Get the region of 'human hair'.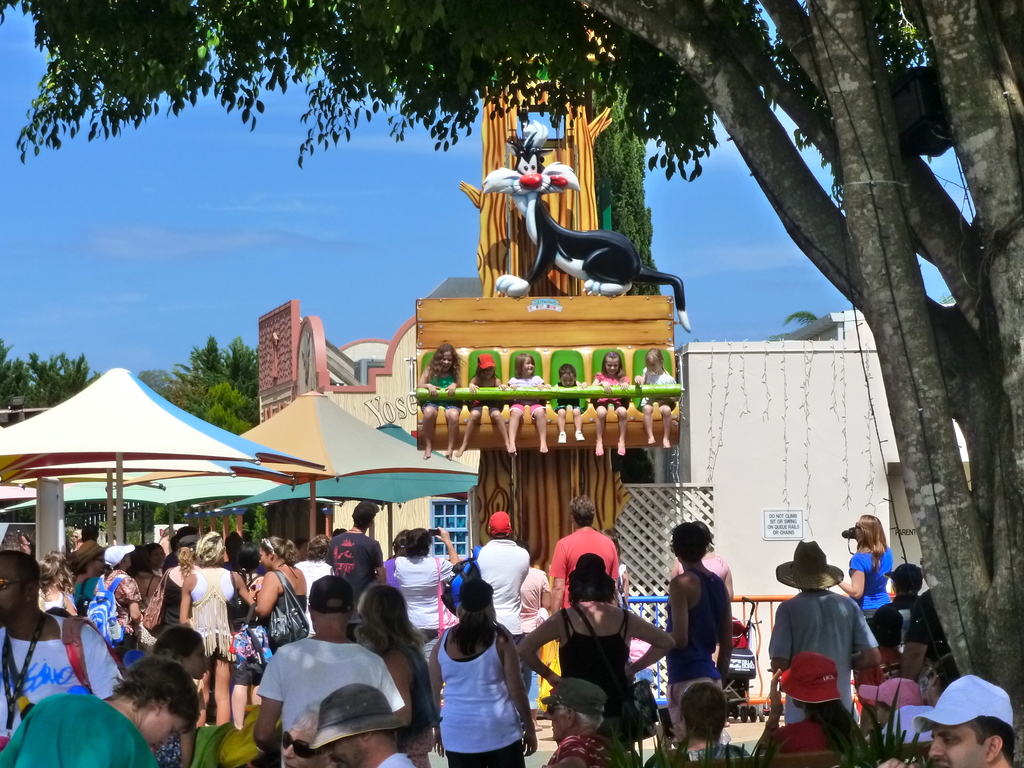
957, 714, 1023, 764.
